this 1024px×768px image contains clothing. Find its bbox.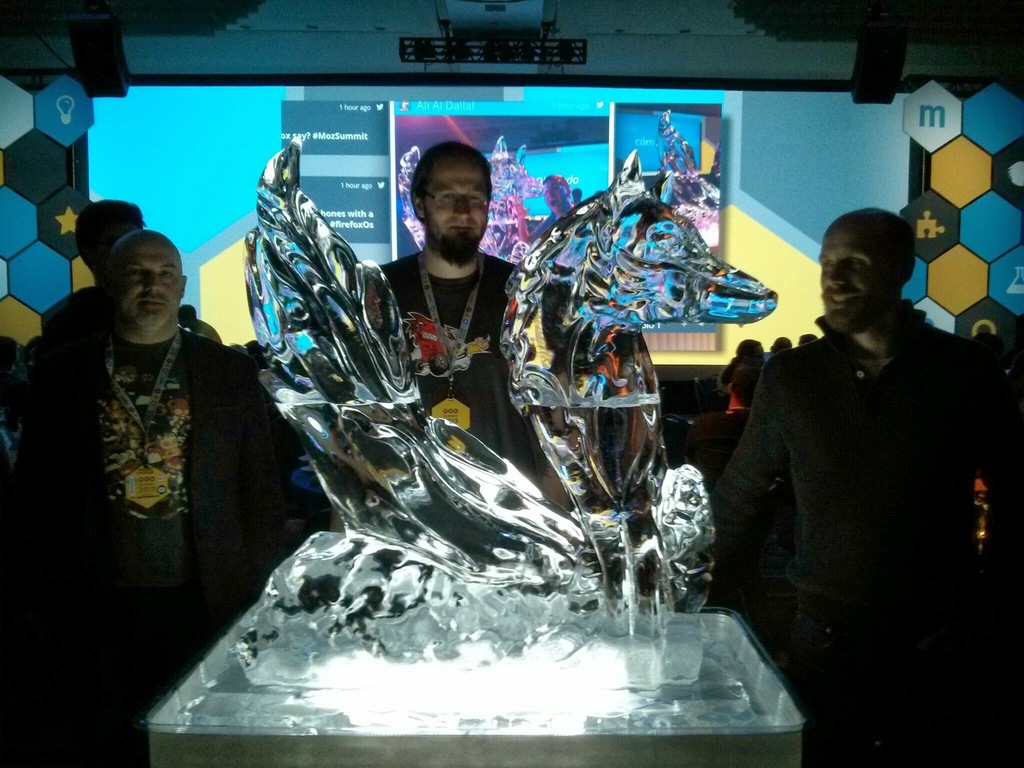
10 331 260 705.
